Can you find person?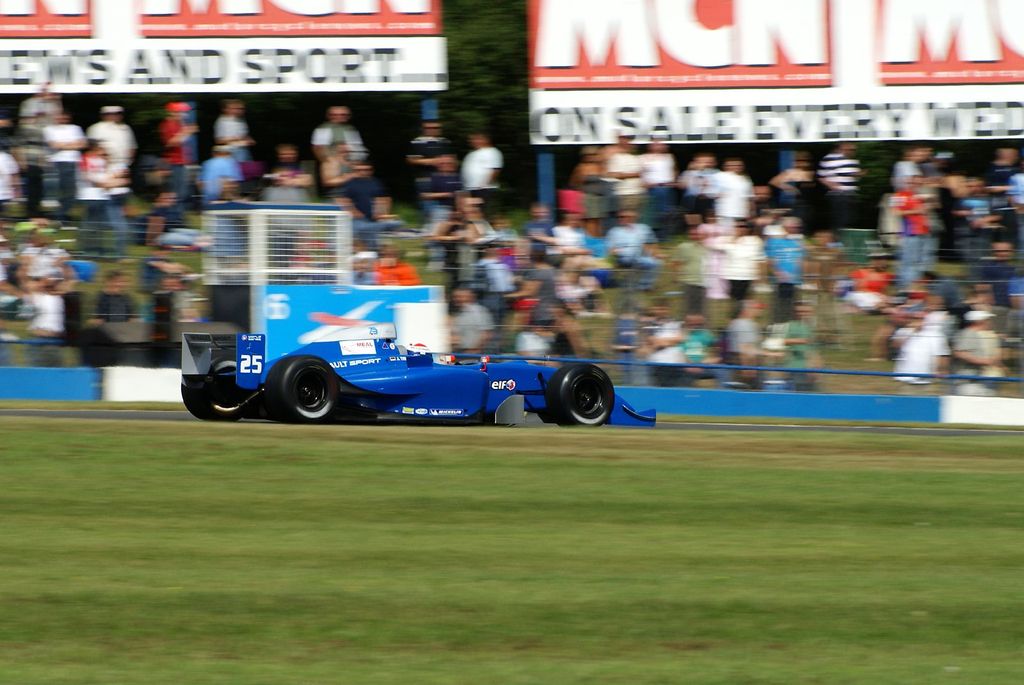
Yes, bounding box: BBox(882, 176, 931, 290).
